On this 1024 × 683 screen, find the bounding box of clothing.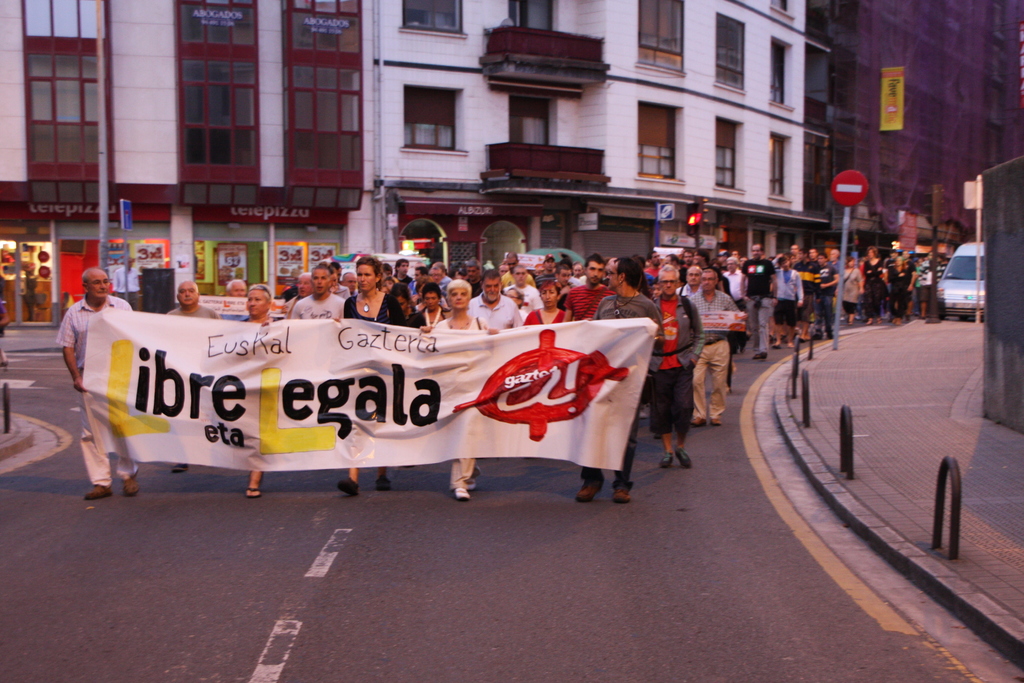
Bounding box: 430,274,454,292.
